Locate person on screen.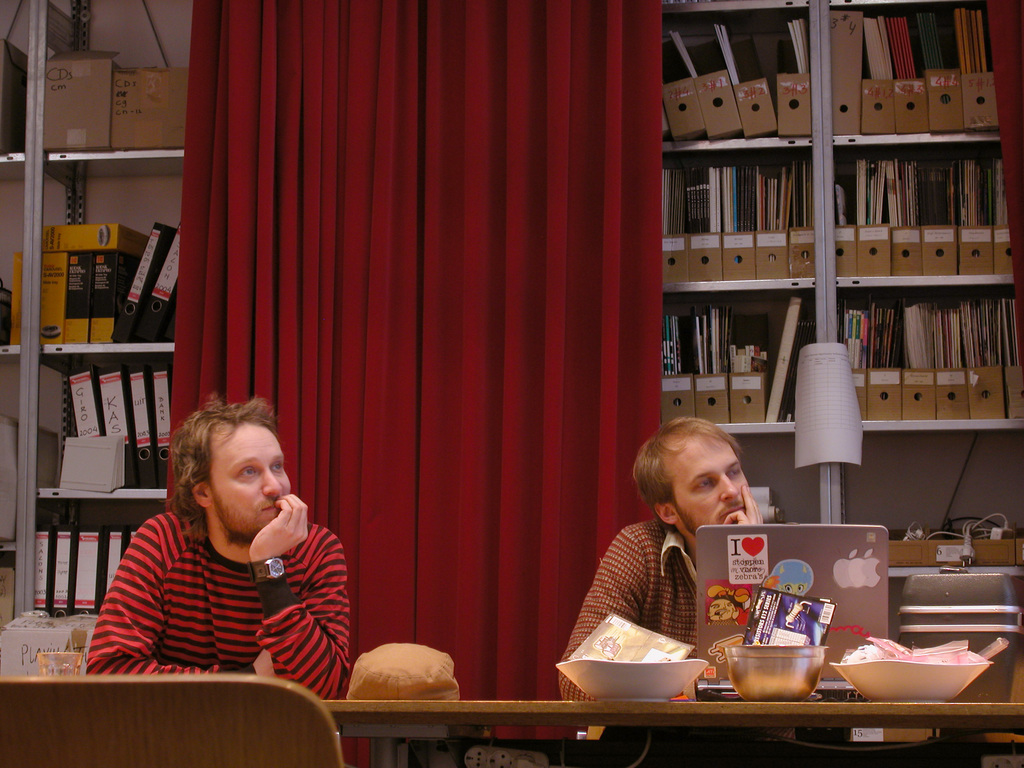
On screen at l=550, t=416, r=808, b=733.
